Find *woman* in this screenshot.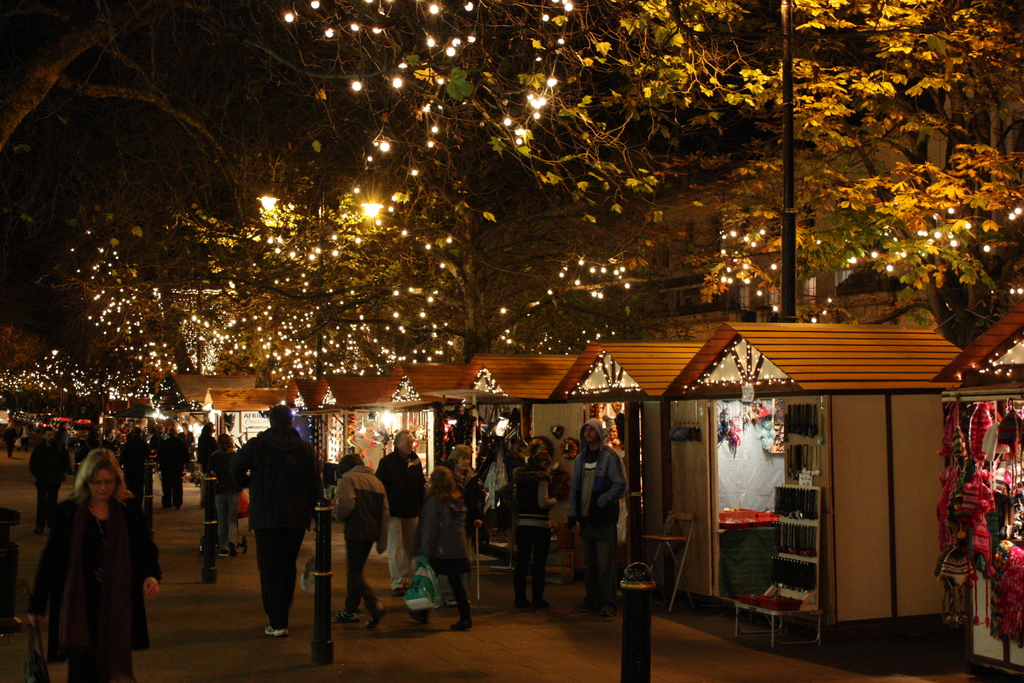
The bounding box for *woman* is BBox(332, 449, 390, 629).
